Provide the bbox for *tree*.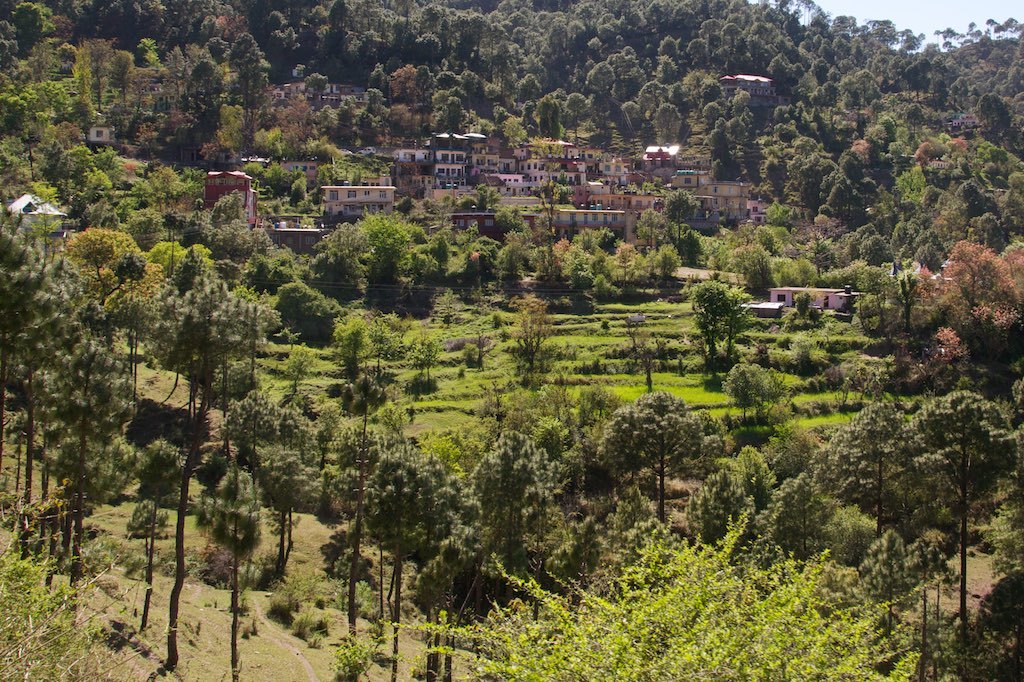
detection(250, 248, 299, 293).
